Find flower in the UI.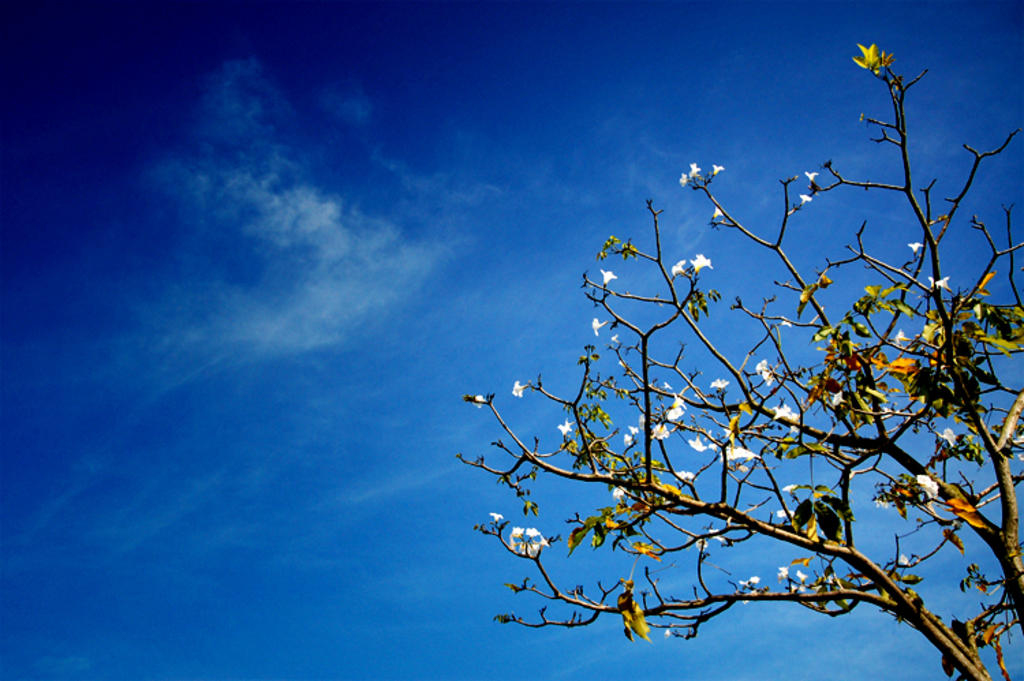
UI element at [x1=777, y1=566, x2=786, y2=580].
